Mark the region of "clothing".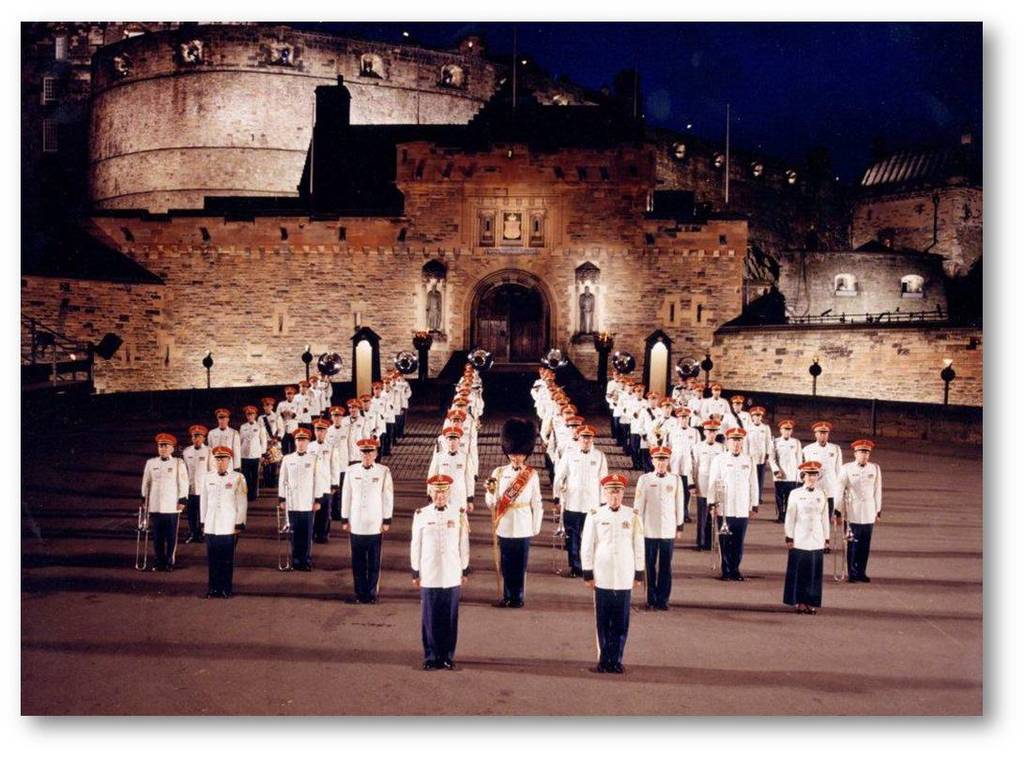
Region: {"left": 450, "top": 361, "right": 485, "bottom": 418}.
